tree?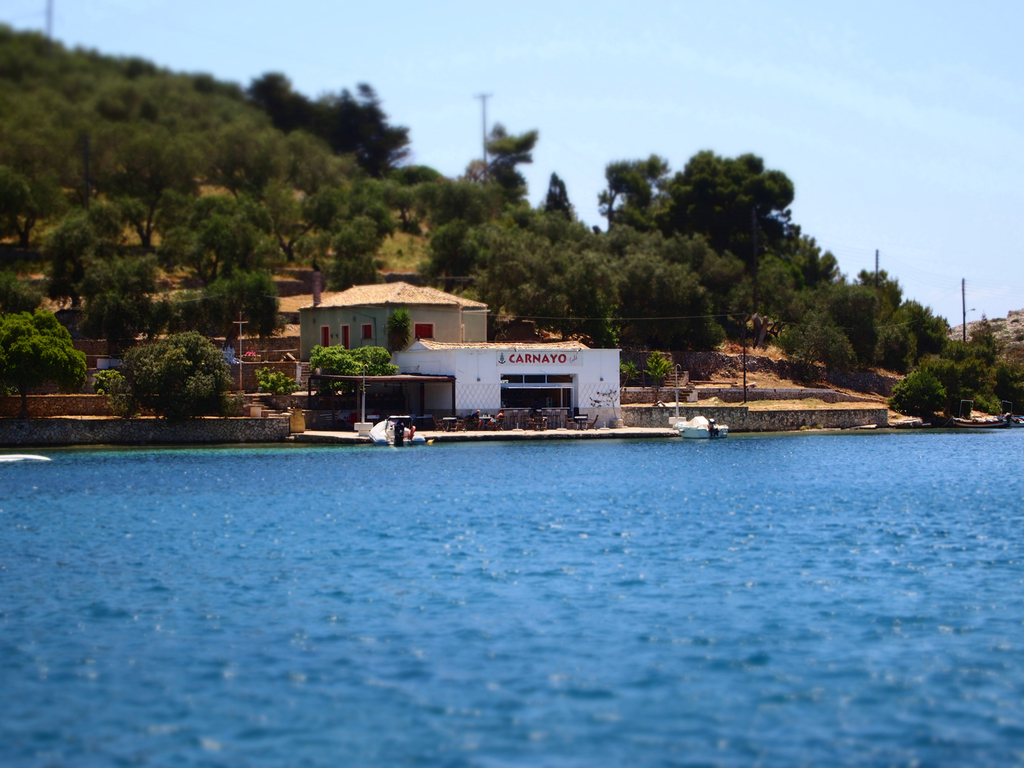
{"left": 843, "top": 261, "right": 942, "bottom": 342}
